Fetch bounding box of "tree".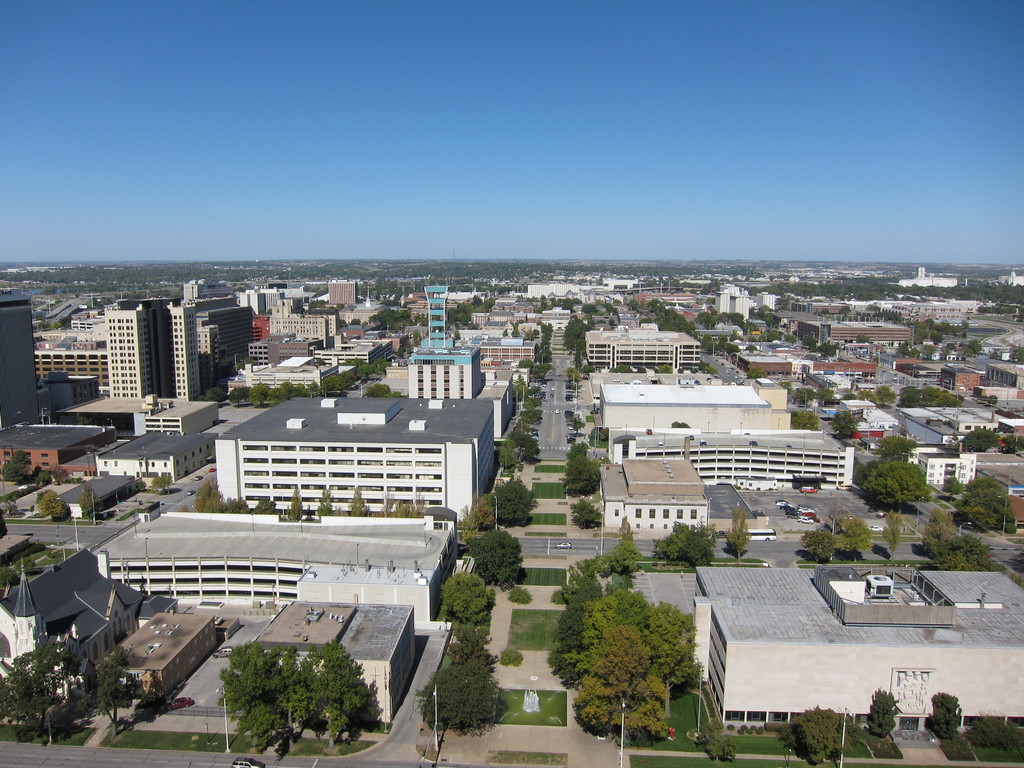
Bbox: left=701, top=712, right=739, bottom=762.
